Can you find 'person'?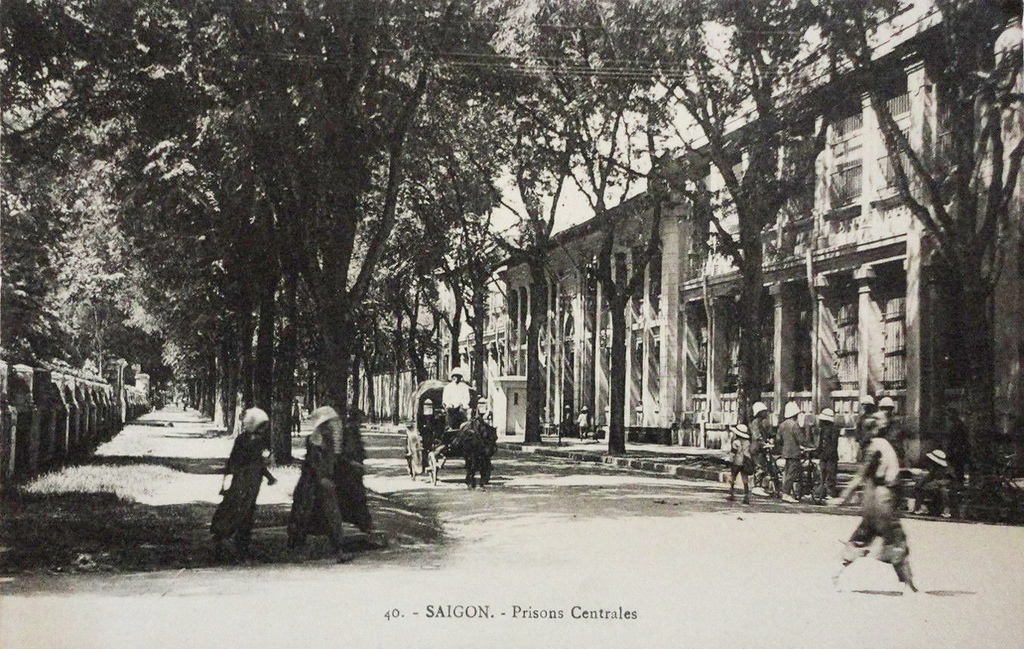
Yes, bounding box: box=[207, 406, 275, 569].
